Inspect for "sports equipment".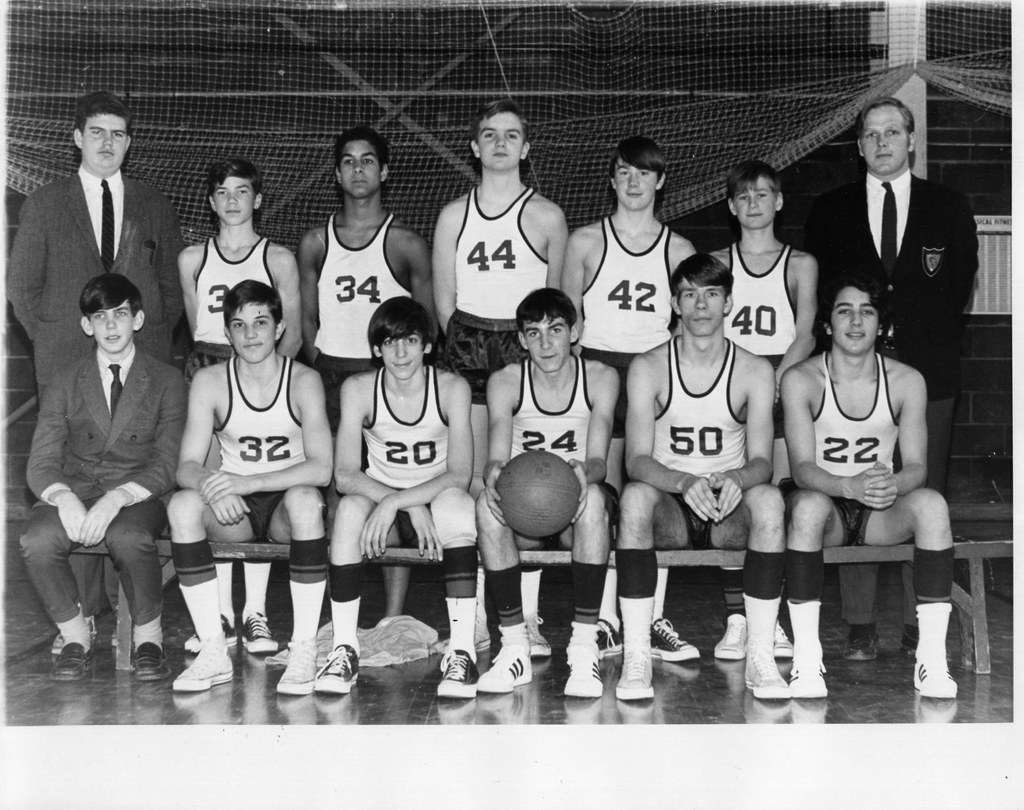
Inspection: rect(772, 624, 796, 658).
